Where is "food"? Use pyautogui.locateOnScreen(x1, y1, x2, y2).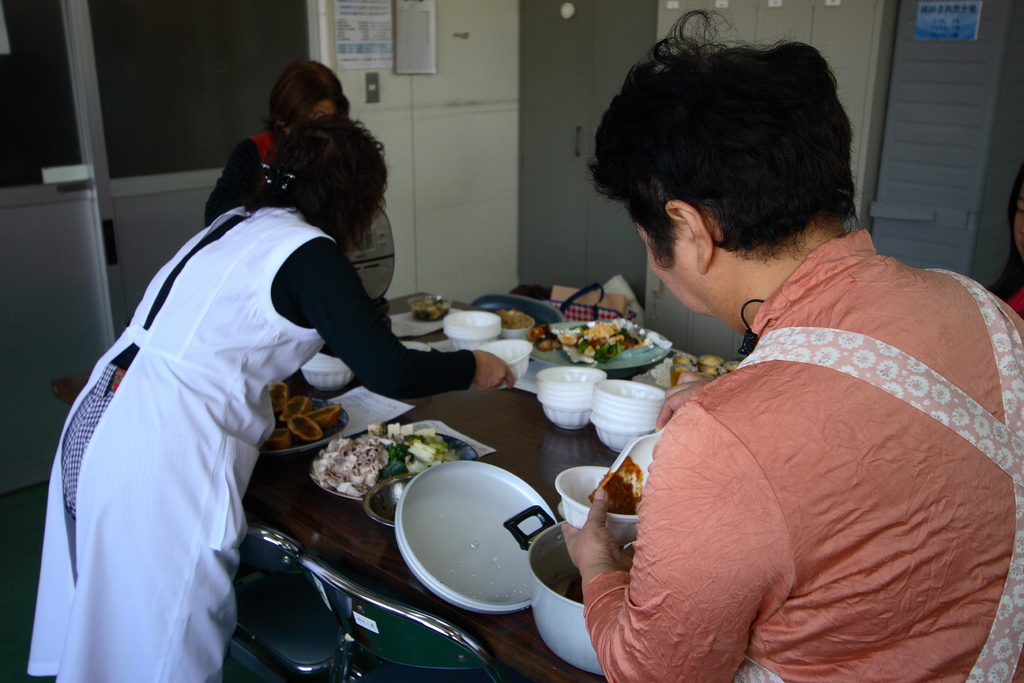
pyautogui.locateOnScreen(671, 354, 745, 384).
